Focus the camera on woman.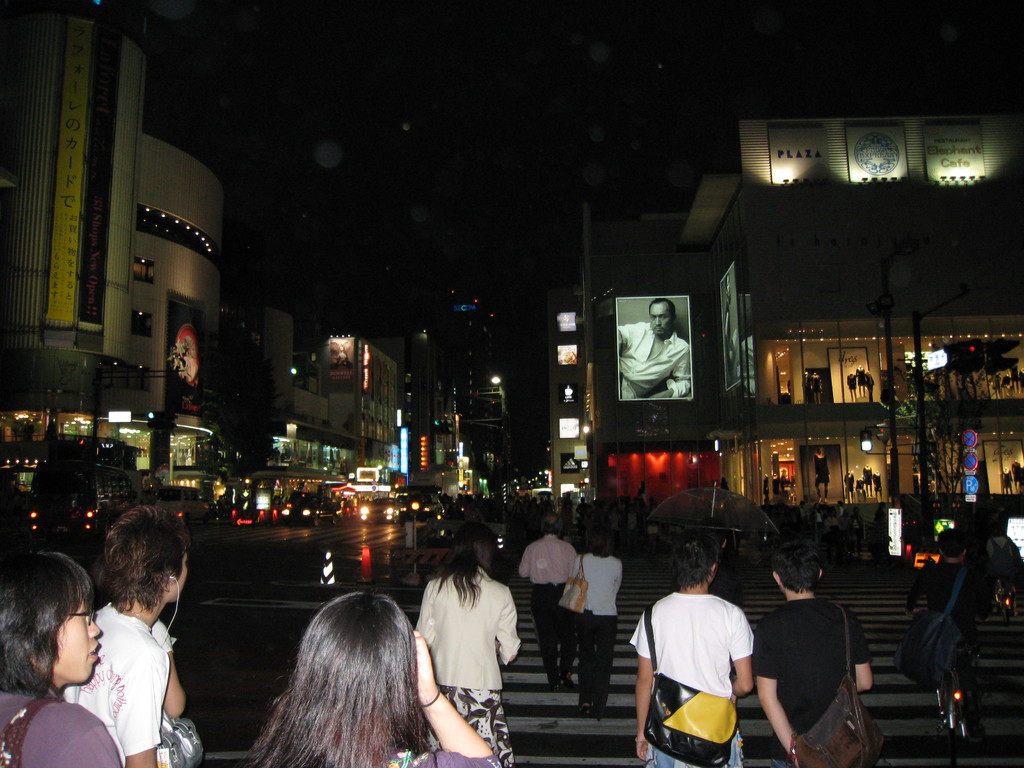
Focus region: (left=415, top=531, right=526, bottom=761).
